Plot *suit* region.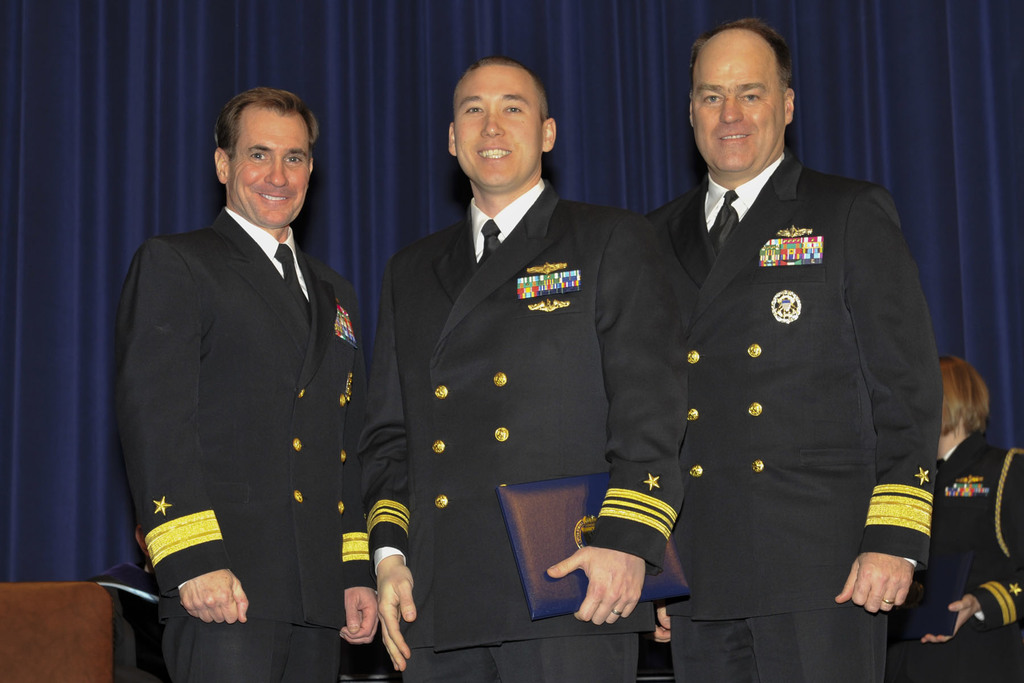
Plotted at box(886, 433, 1023, 682).
